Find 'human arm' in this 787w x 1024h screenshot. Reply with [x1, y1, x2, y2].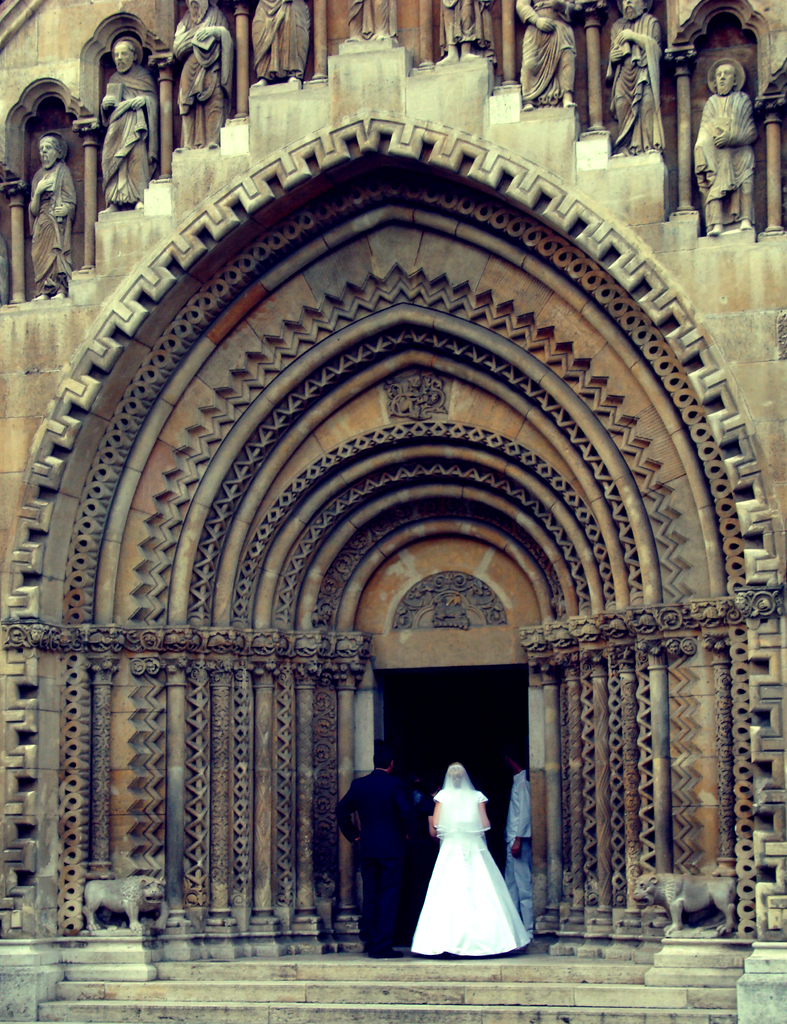
[101, 93, 115, 109].
